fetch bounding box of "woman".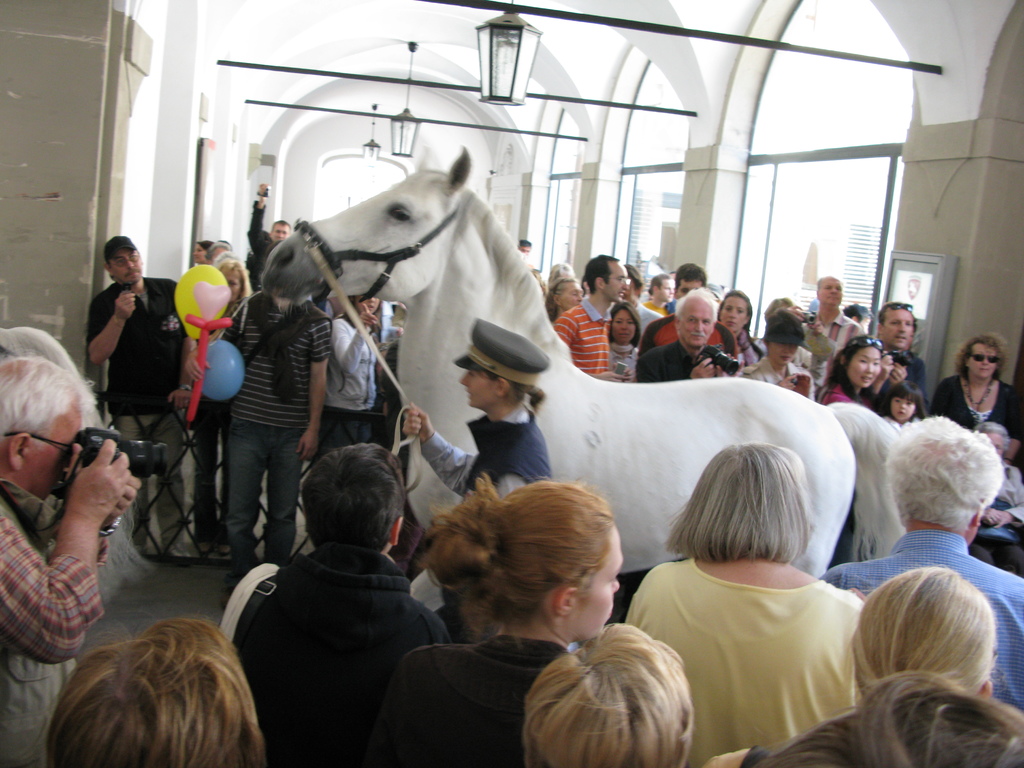
Bbox: [927,331,1023,471].
